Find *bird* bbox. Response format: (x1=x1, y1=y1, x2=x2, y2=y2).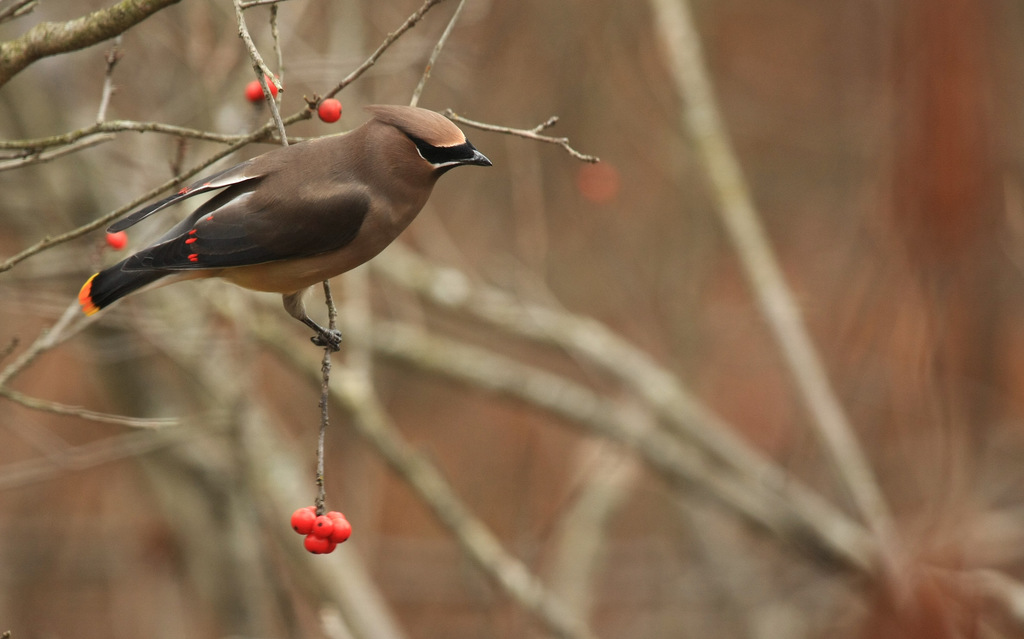
(x1=80, y1=99, x2=496, y2=355).
